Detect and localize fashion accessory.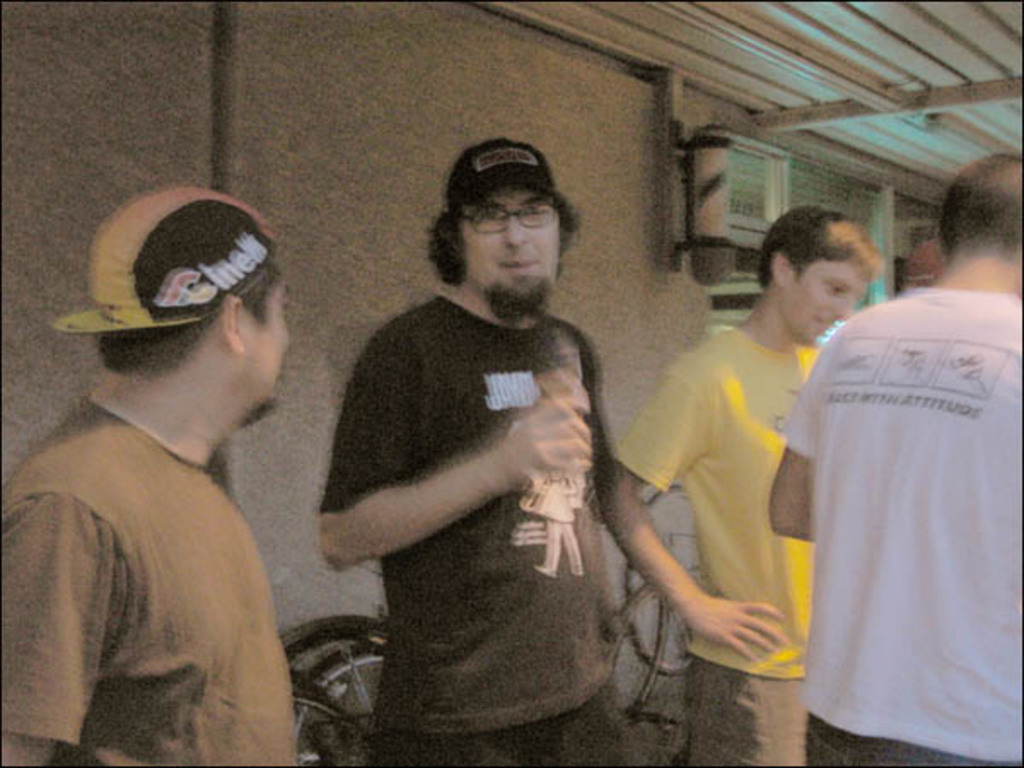
Localized at bbox=(444, 133, 556, 205).
